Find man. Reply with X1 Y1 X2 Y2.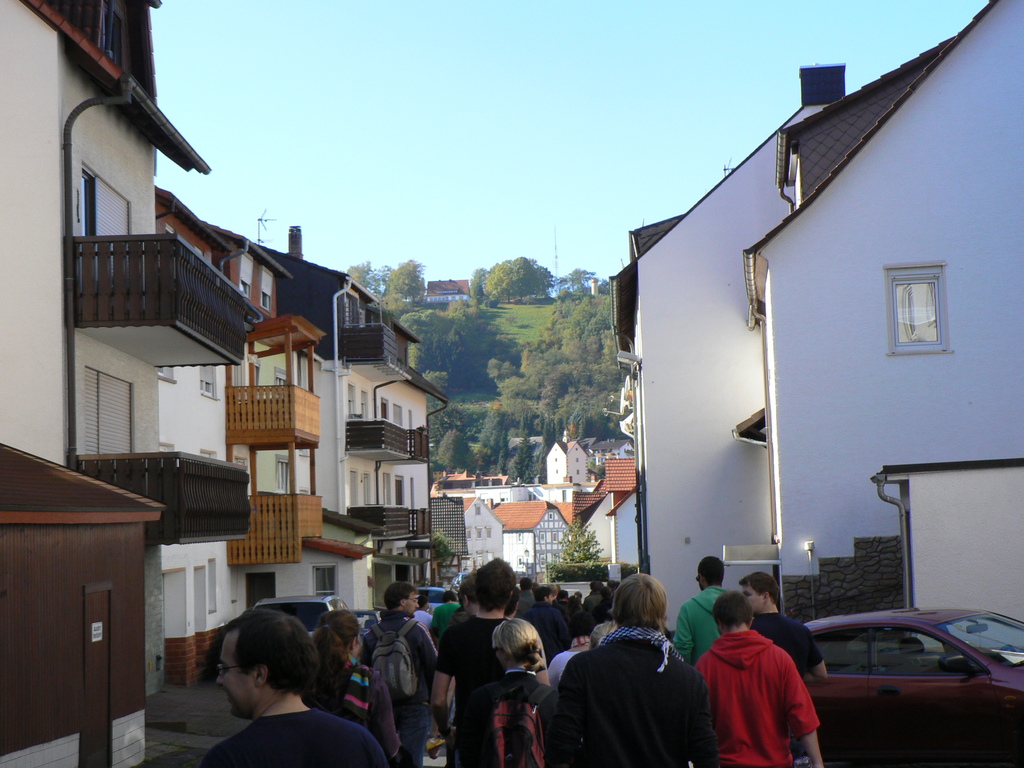
563 578 717 767.
